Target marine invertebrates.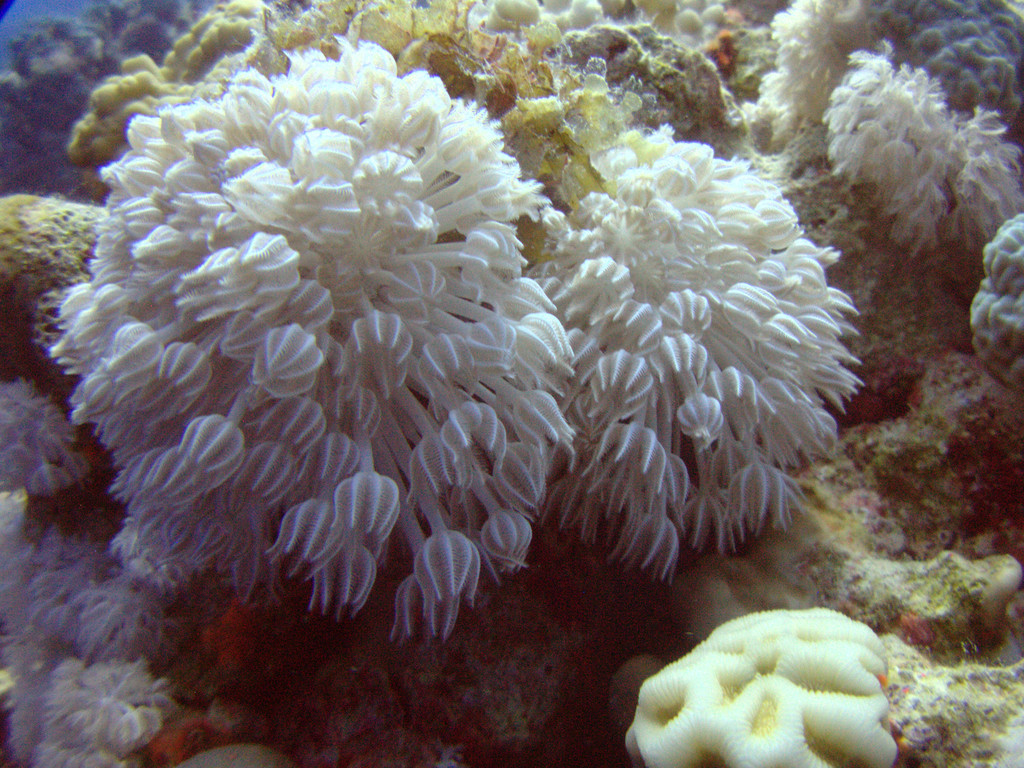
Target region: [left=619, top=580, right=922, bottom=767].
